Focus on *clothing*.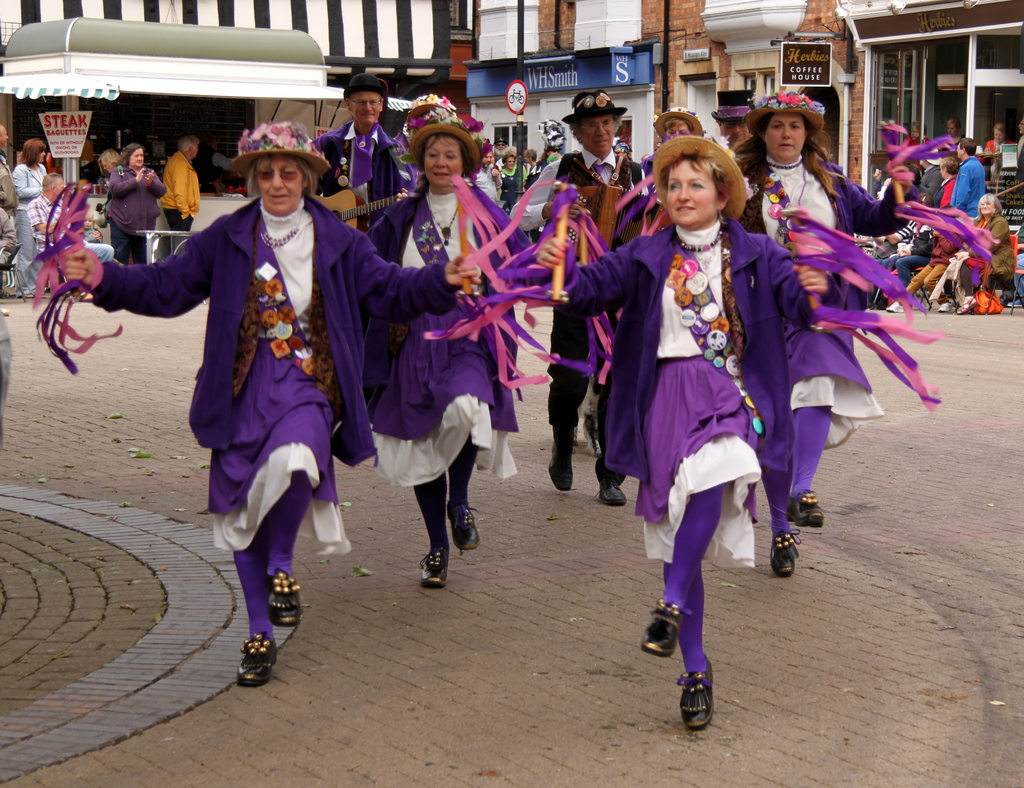
Focused at left=572, top=219, right=793, bottom=562.
